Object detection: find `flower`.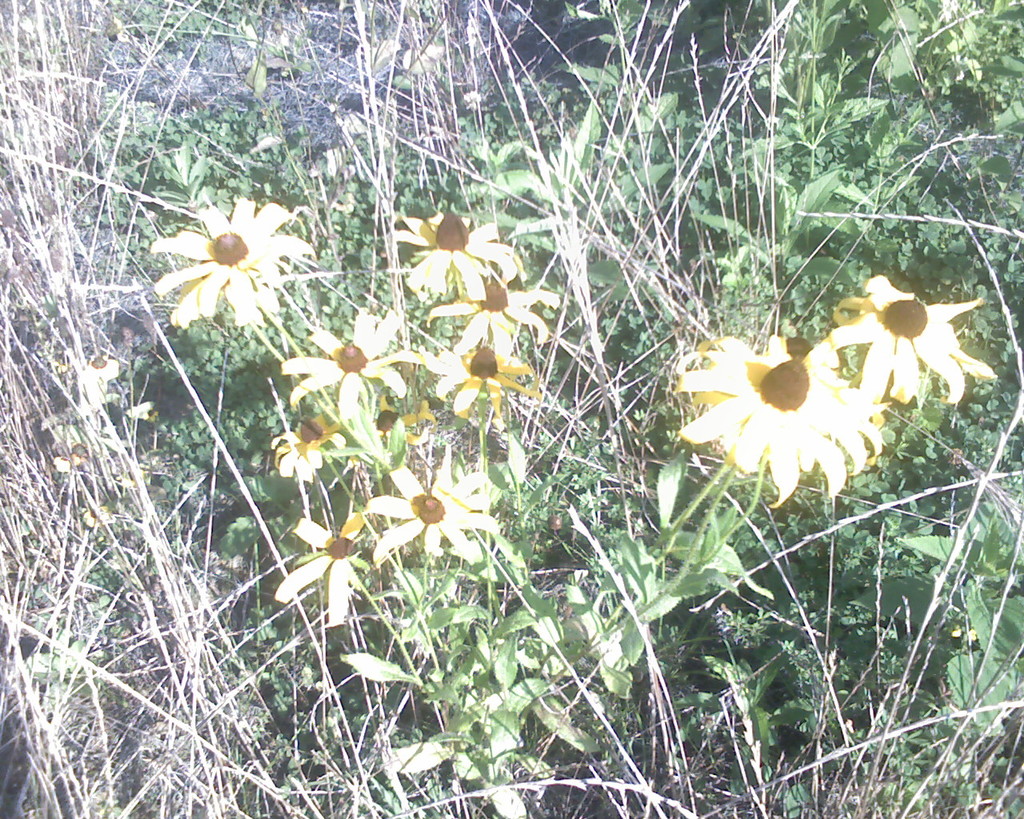
bbox(274, 413, 342, 486).
